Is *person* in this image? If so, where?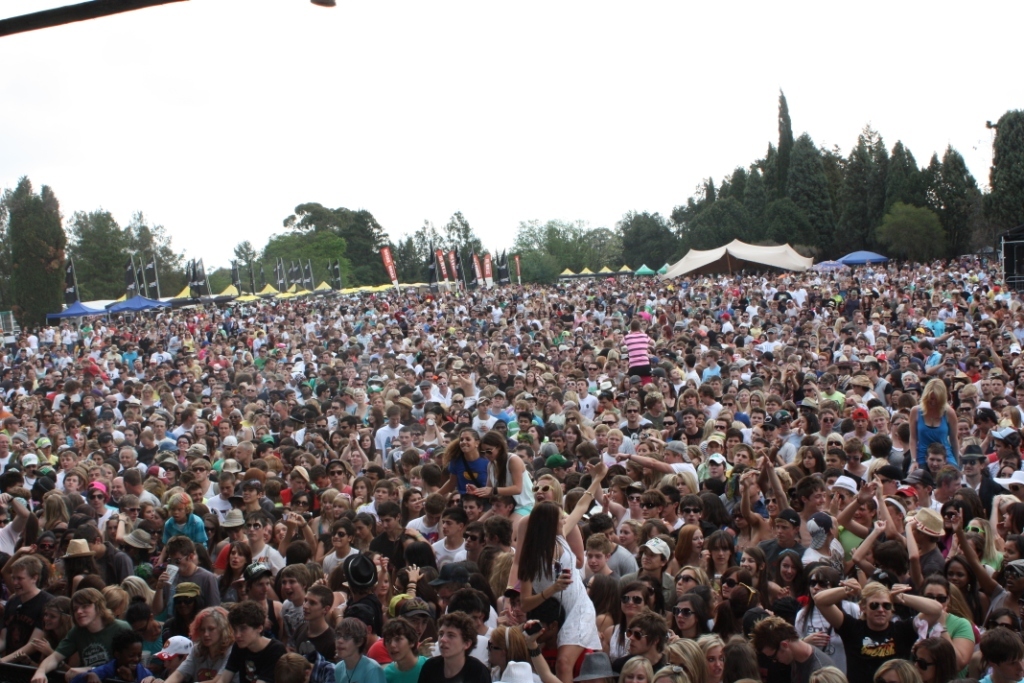
Yes, at 512 490 598 670.
